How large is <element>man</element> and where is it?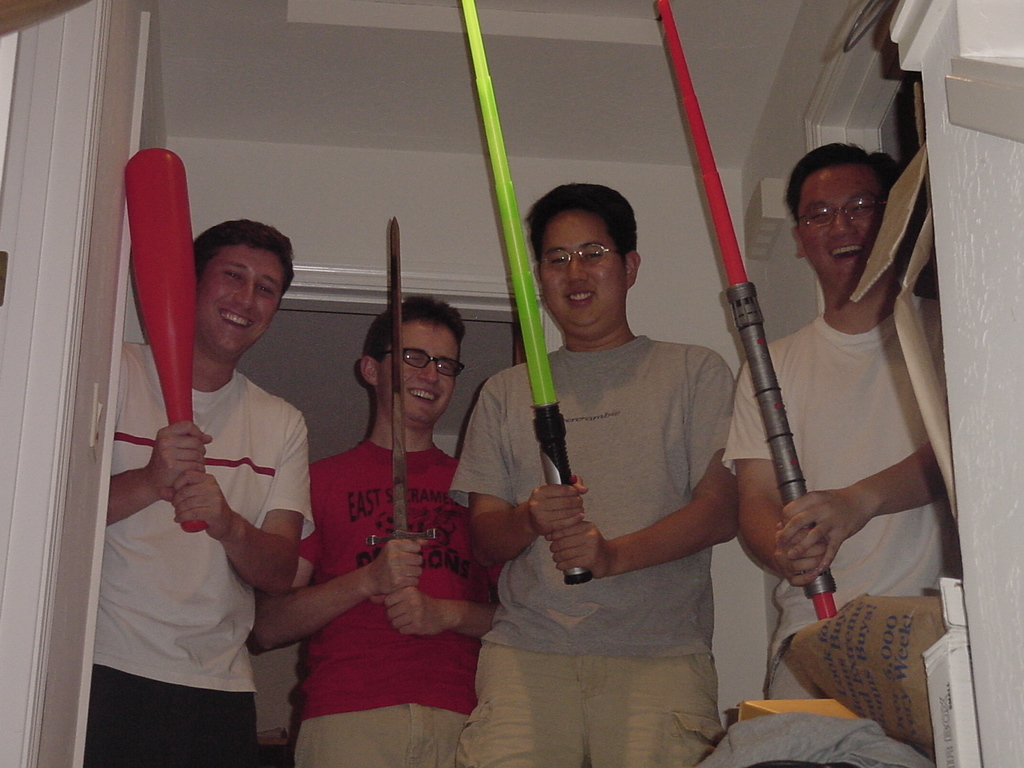
Bounding box: l=242, t=295, r=511, b=767.
